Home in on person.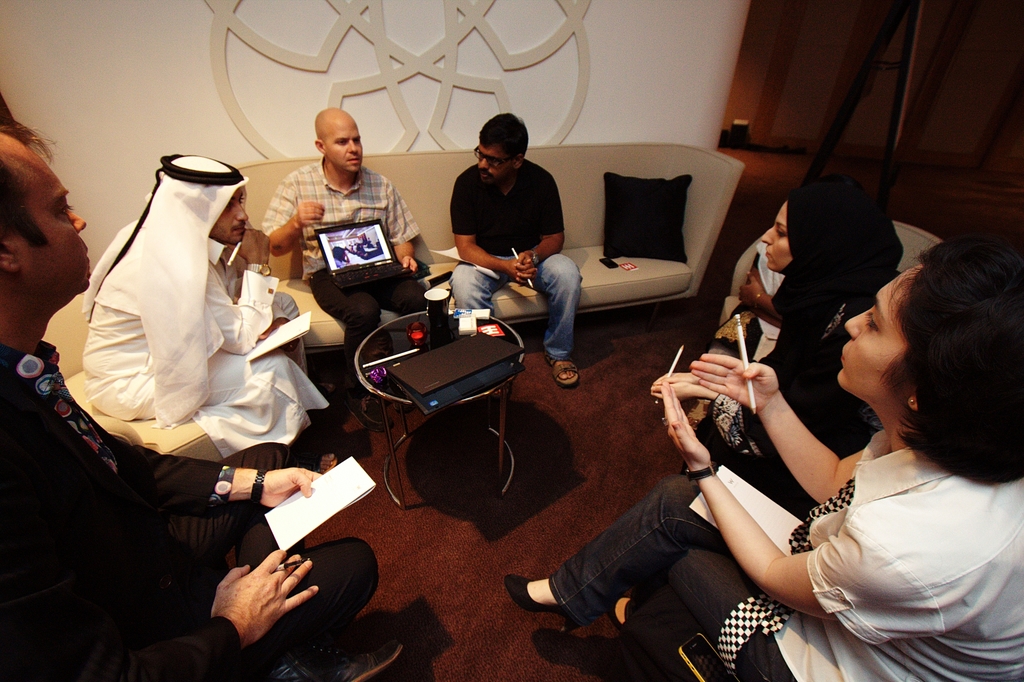
Homed in at bbox=[449, 111, 582, 389].
